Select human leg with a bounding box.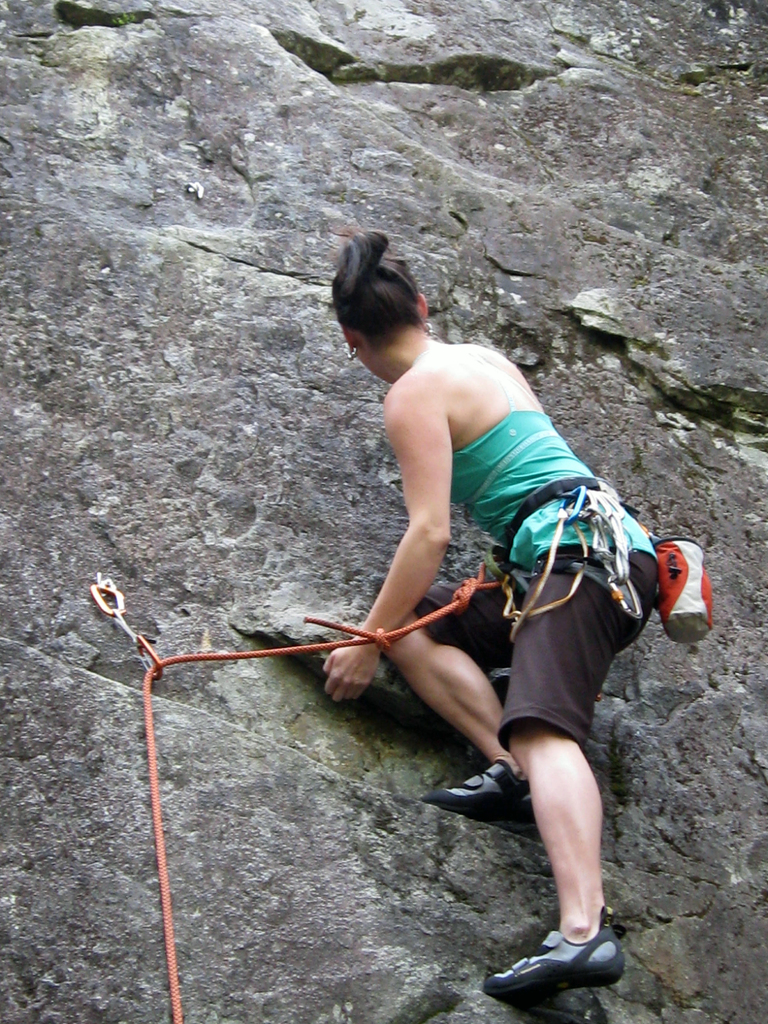
<bbox>372, 572, 534, 794</bbox>.
